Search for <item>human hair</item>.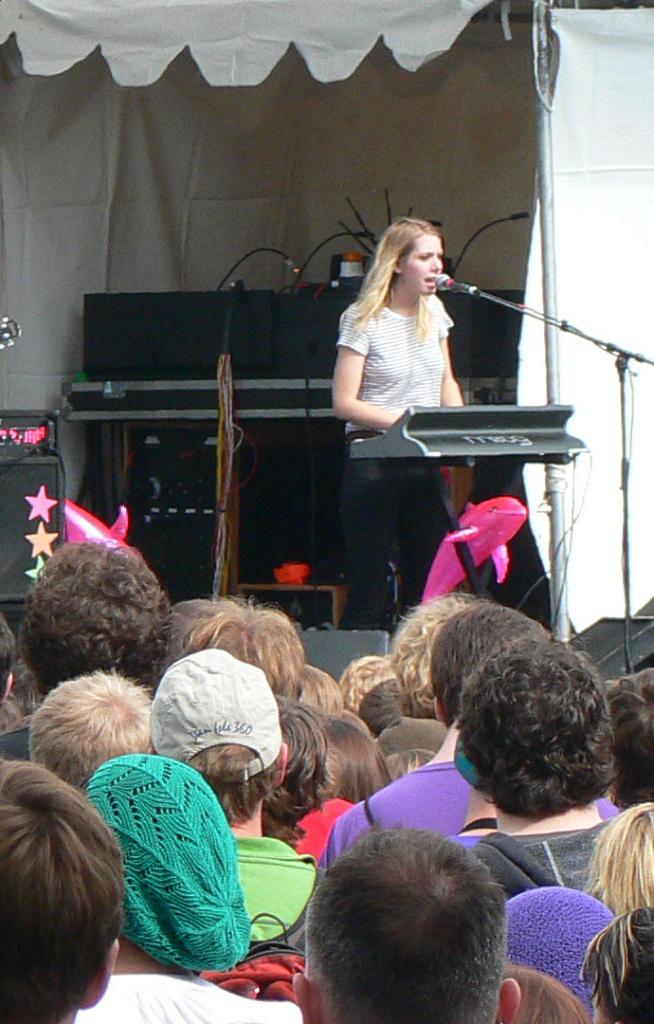
Found at 308/664/340/714.
